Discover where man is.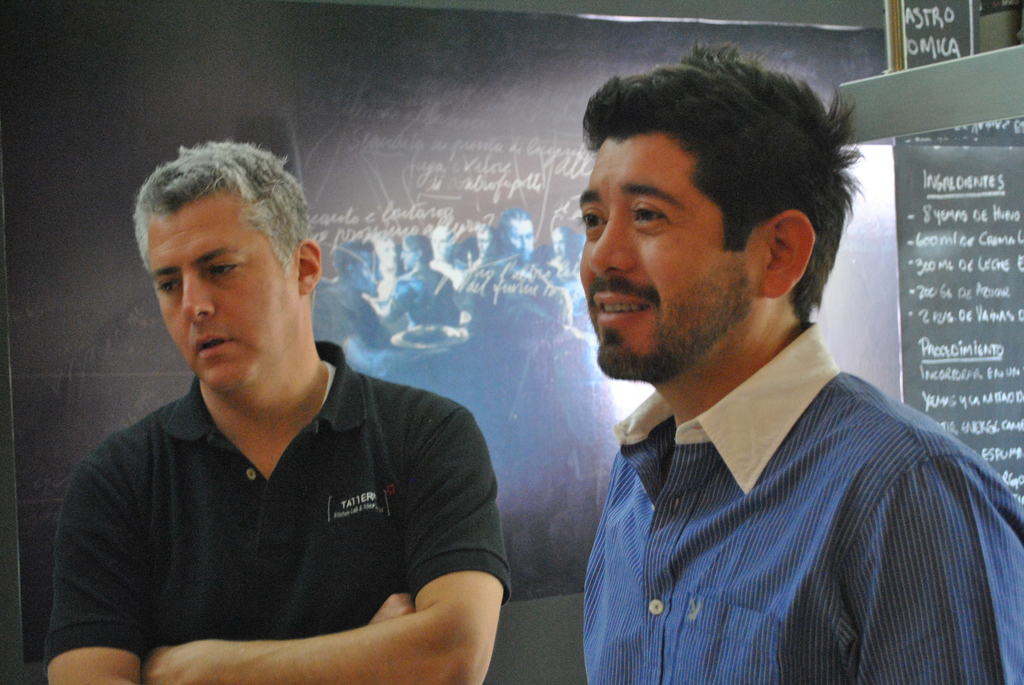
Discovered at box=[41, 142, 508, 684].
